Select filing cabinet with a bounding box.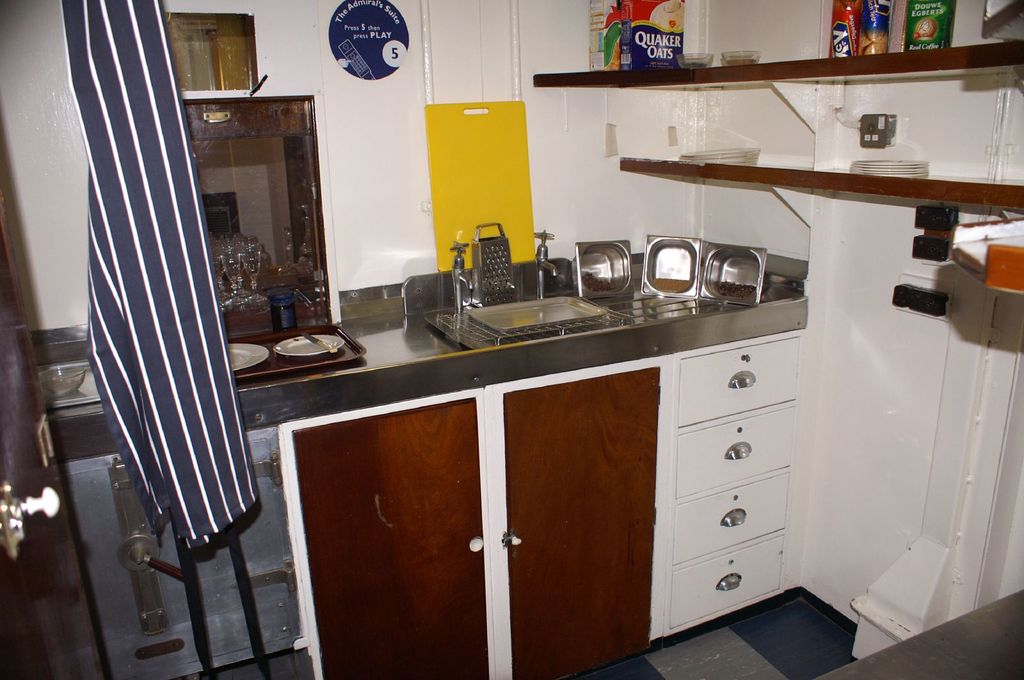
box=[680, 328, 806, 637].
